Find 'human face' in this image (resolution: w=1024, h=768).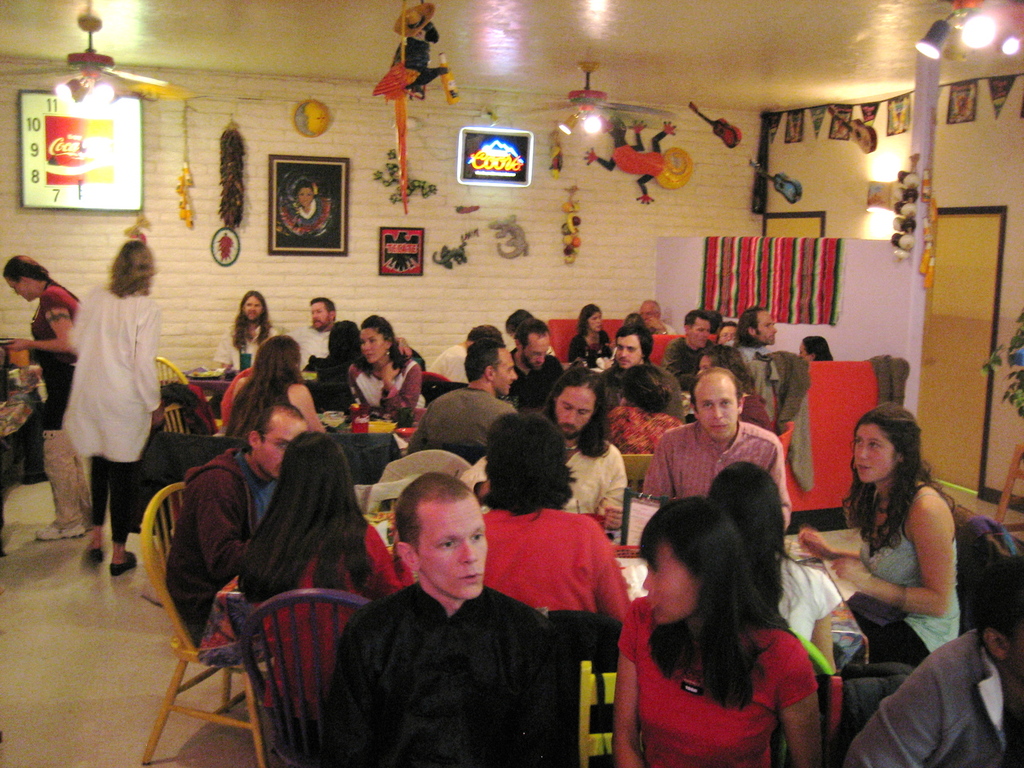
[644,541,701,623].
